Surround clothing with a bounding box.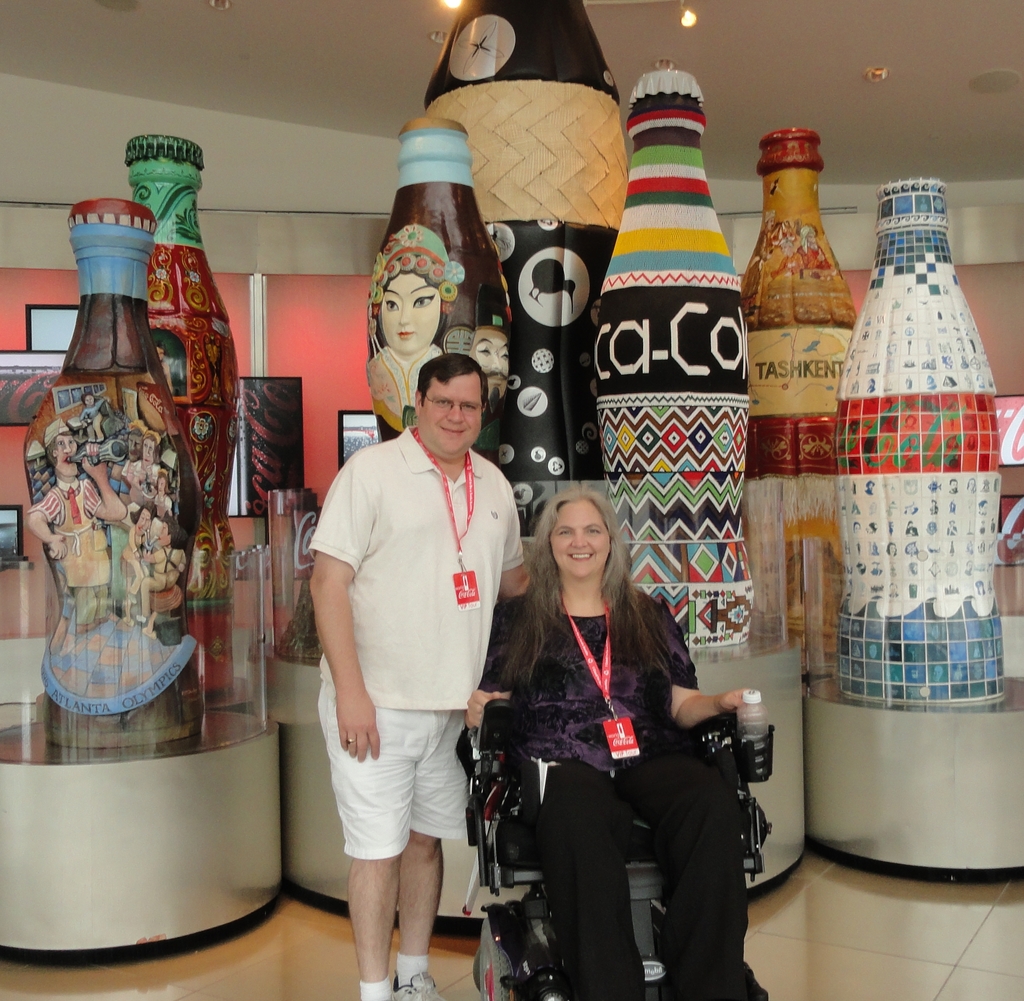
x1=322, y1=408, x2=534, y2=891.
